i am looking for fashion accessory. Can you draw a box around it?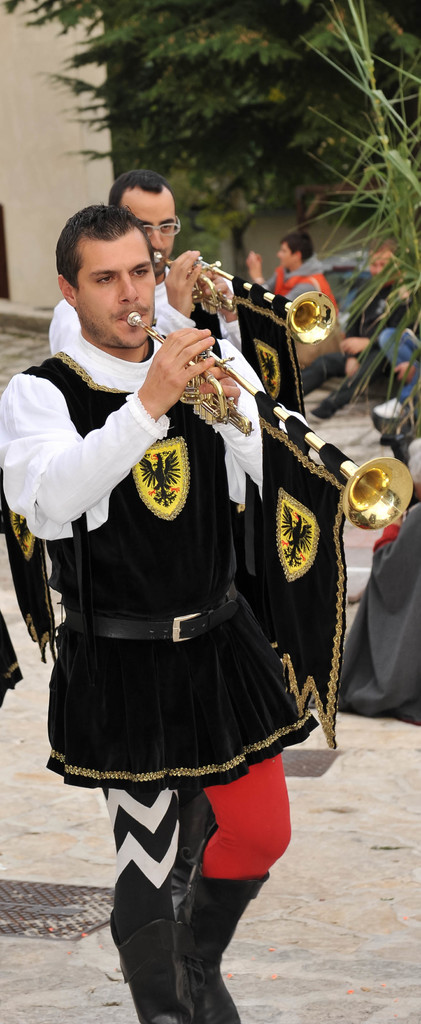
Sure, the bounding box is rect(171, 794, 204, 900).
